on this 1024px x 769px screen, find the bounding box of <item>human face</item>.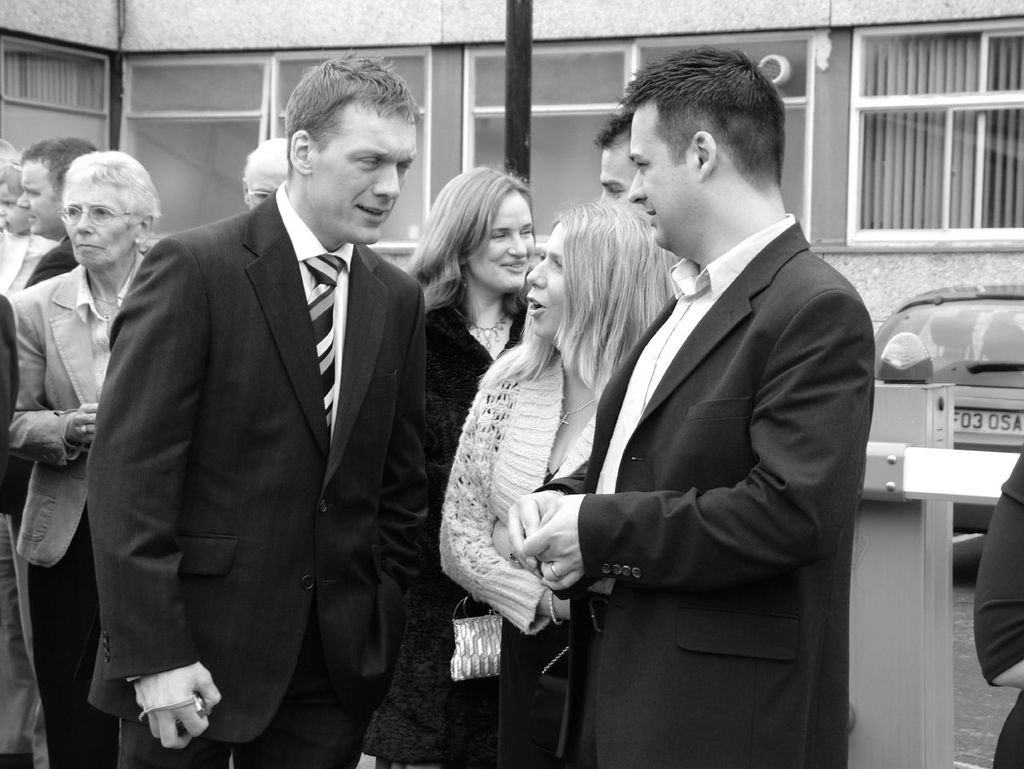
Bounding box: select_region(601, 150, 635, 206).
